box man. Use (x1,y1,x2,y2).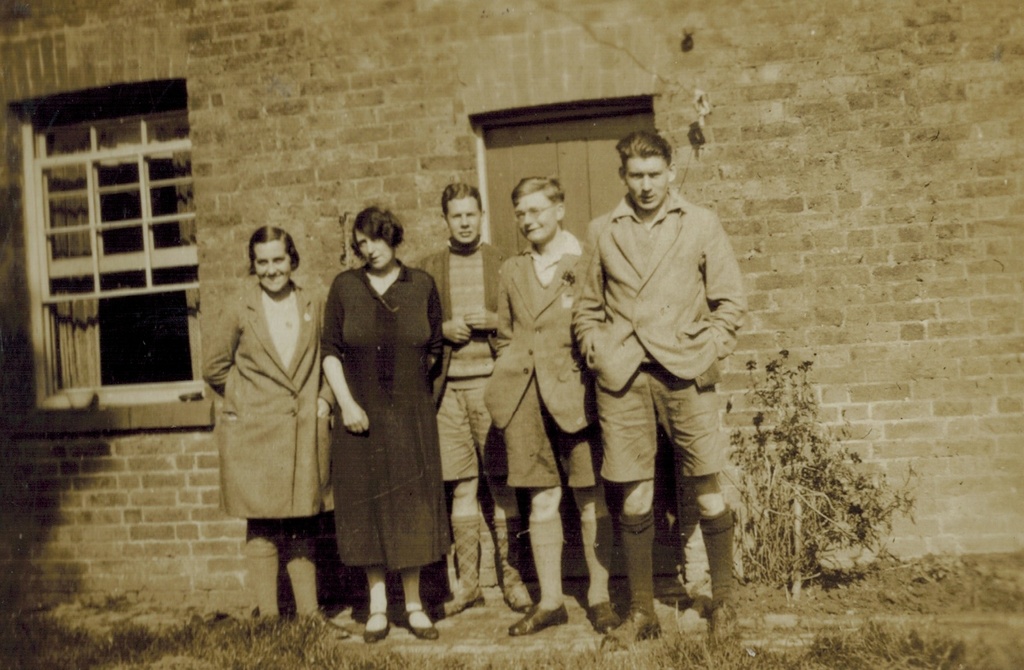
(418,182,532,625).
